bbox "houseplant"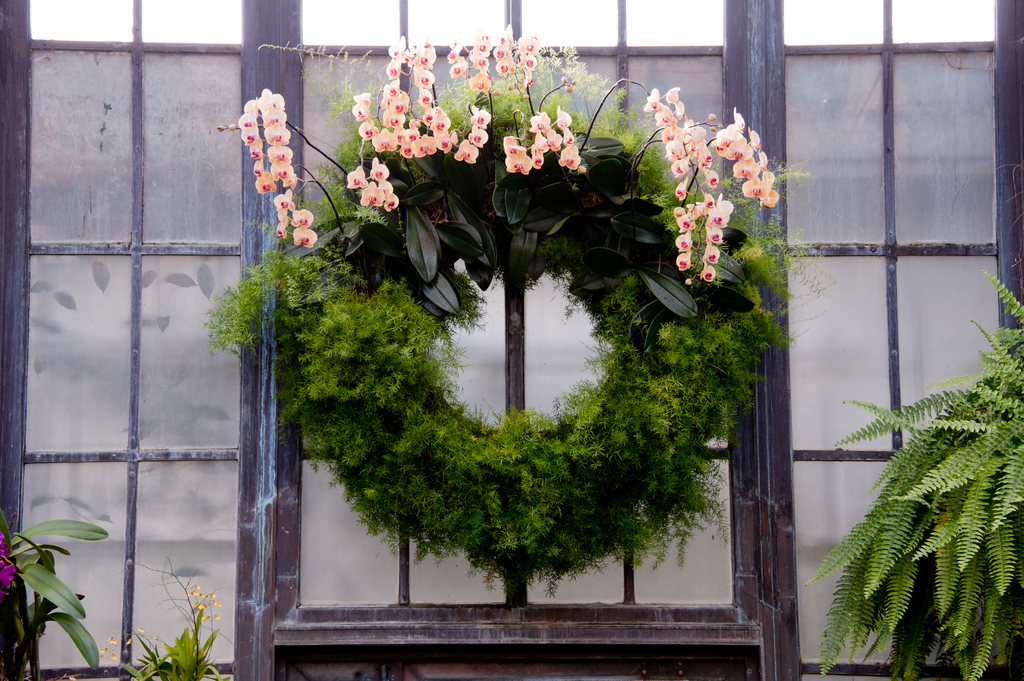
rect(803, 270, 1020, 680)
